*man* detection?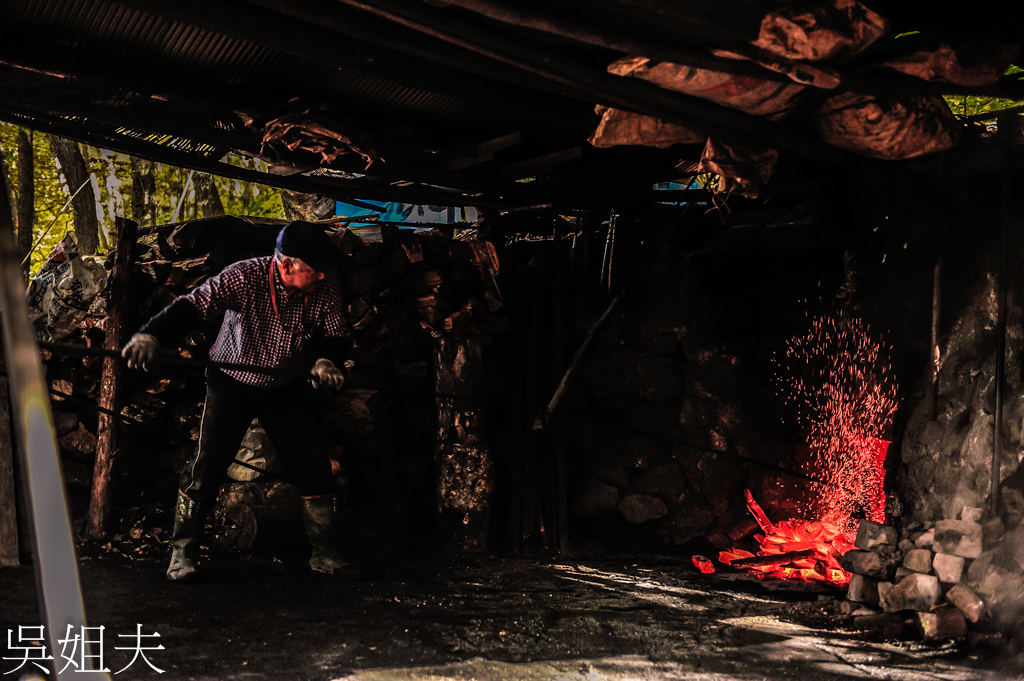
x1=146 y1=216 x2=357 y2=576
